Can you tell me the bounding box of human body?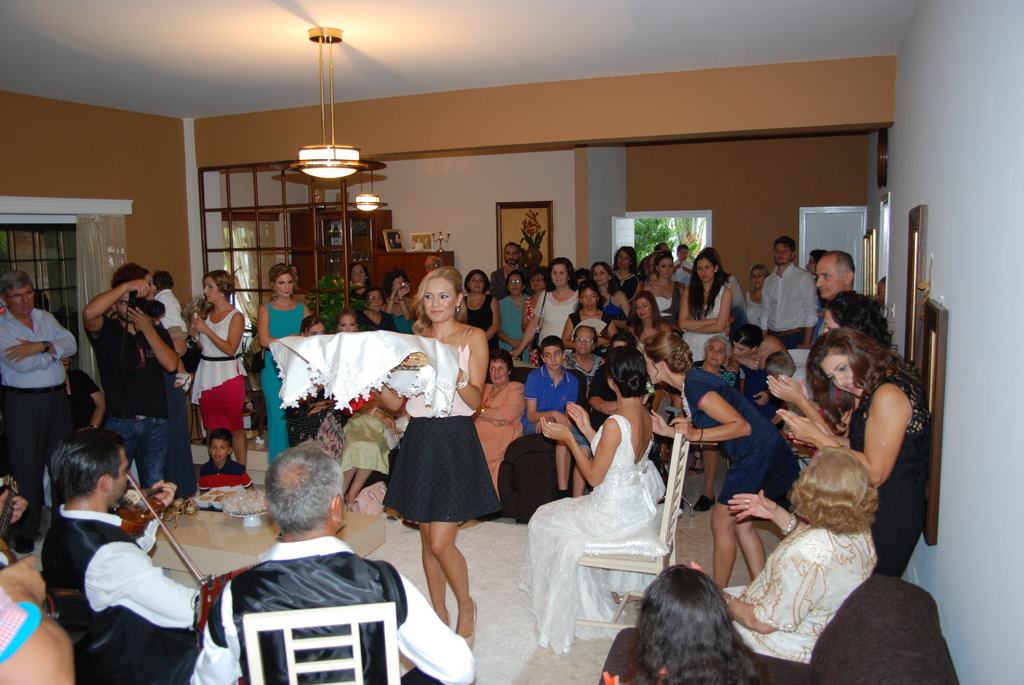
region(469, 354, 530, 493).
